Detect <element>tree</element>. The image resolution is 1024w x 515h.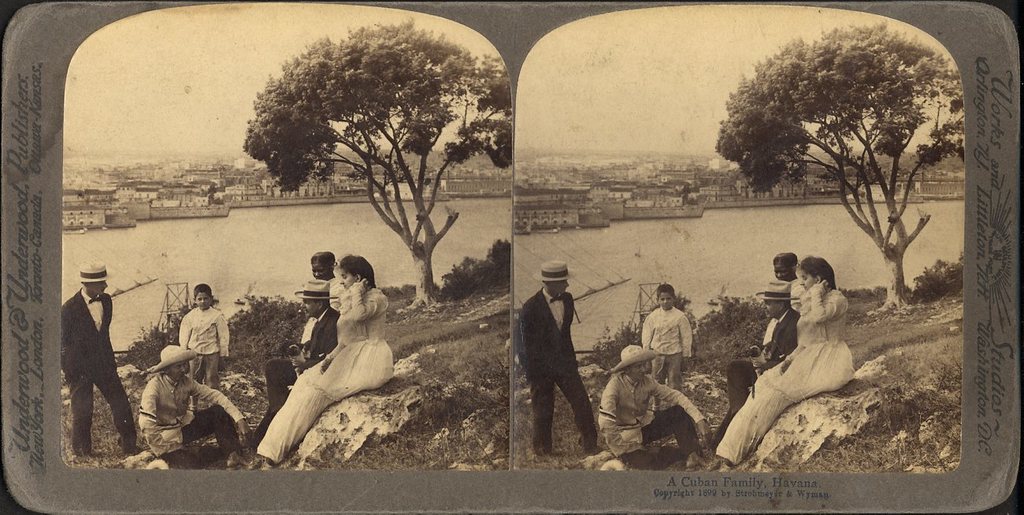
[x1=195, y1=6, x2=507, y2=276].
